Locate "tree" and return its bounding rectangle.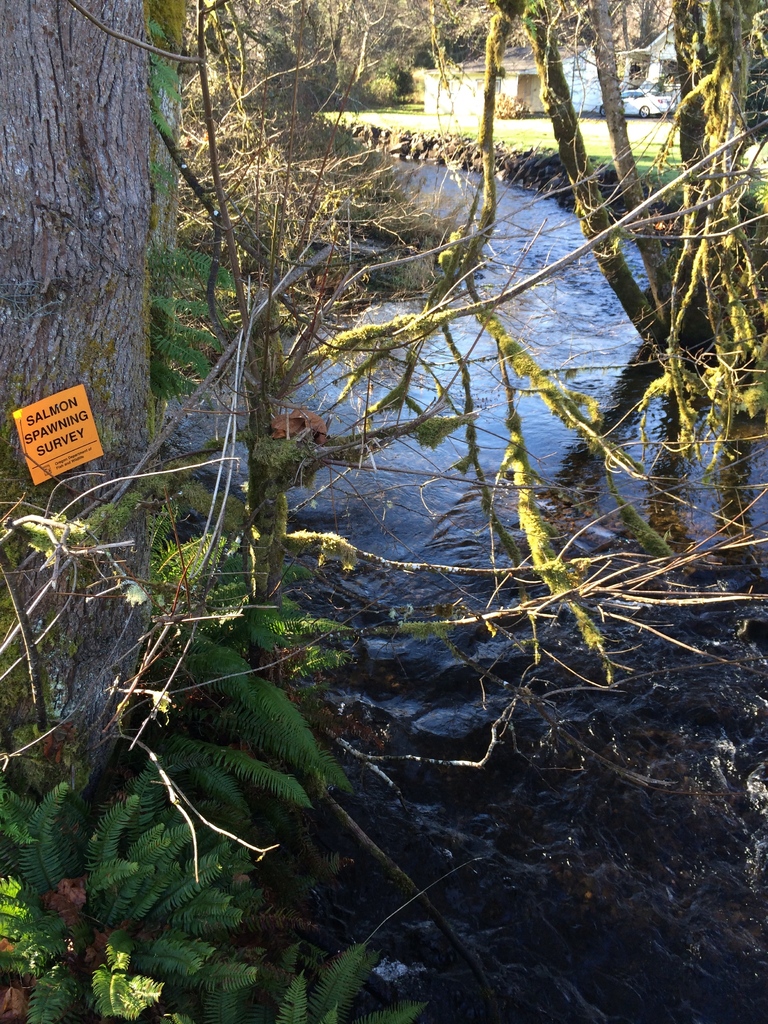
(0,0,167,767).
